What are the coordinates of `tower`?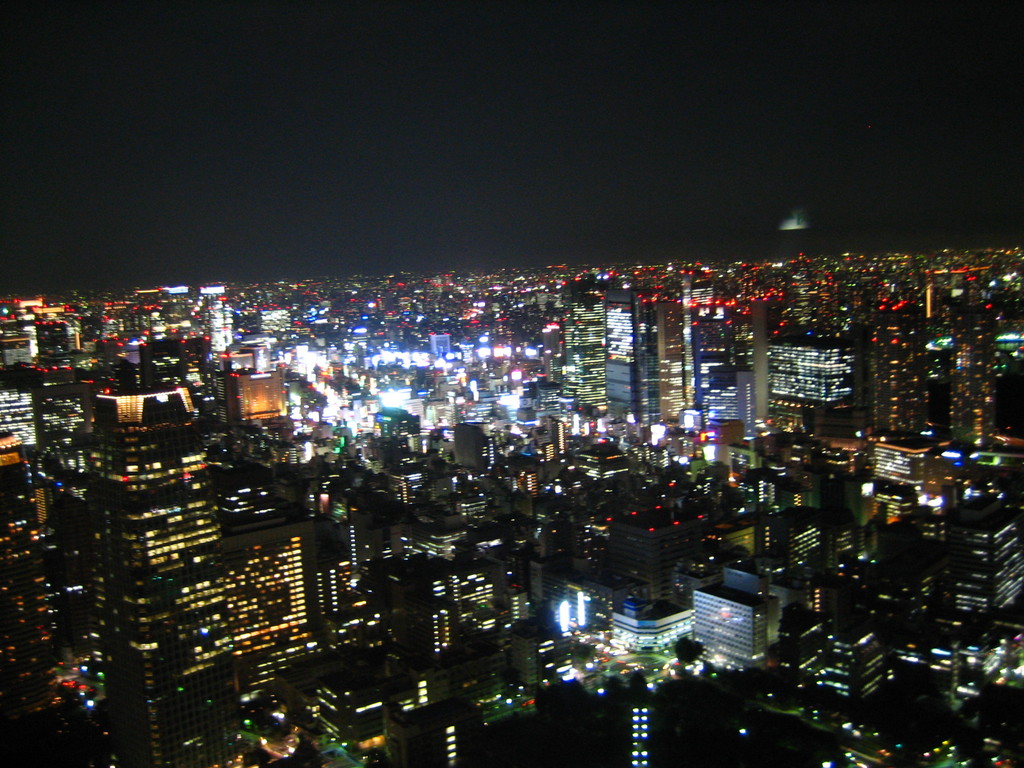
(599,288,686,427).
